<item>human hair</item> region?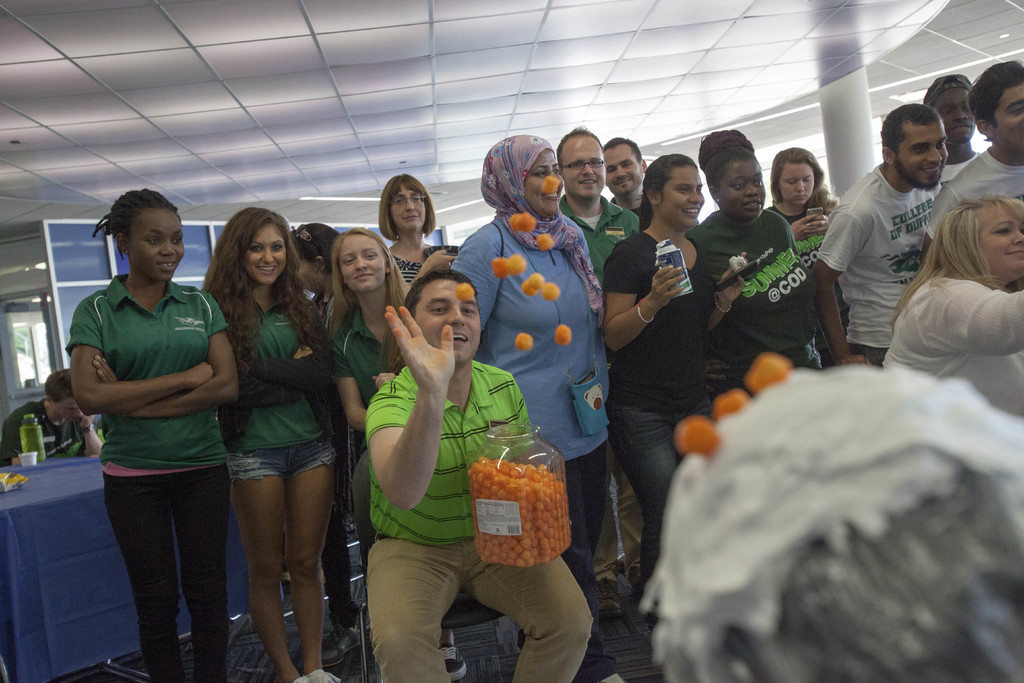
553 122 602 170
